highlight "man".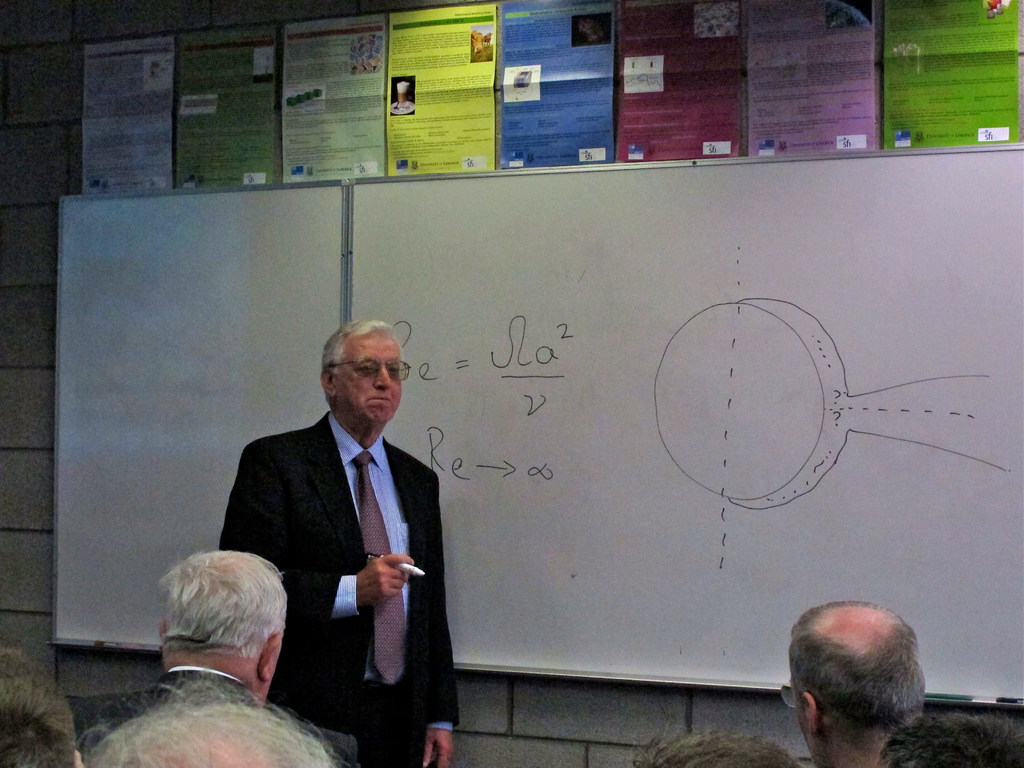
Highlighted region: BBox(59, 547, 372, 767).
